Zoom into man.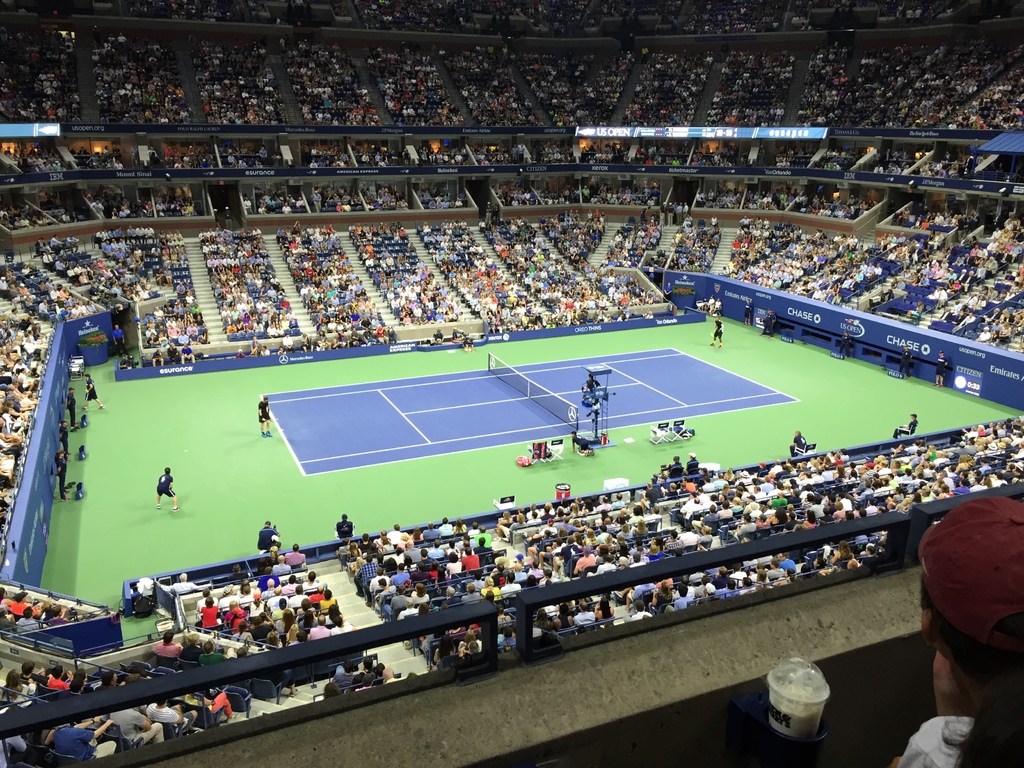
Zoom target: 936, 351, 947, 388.
